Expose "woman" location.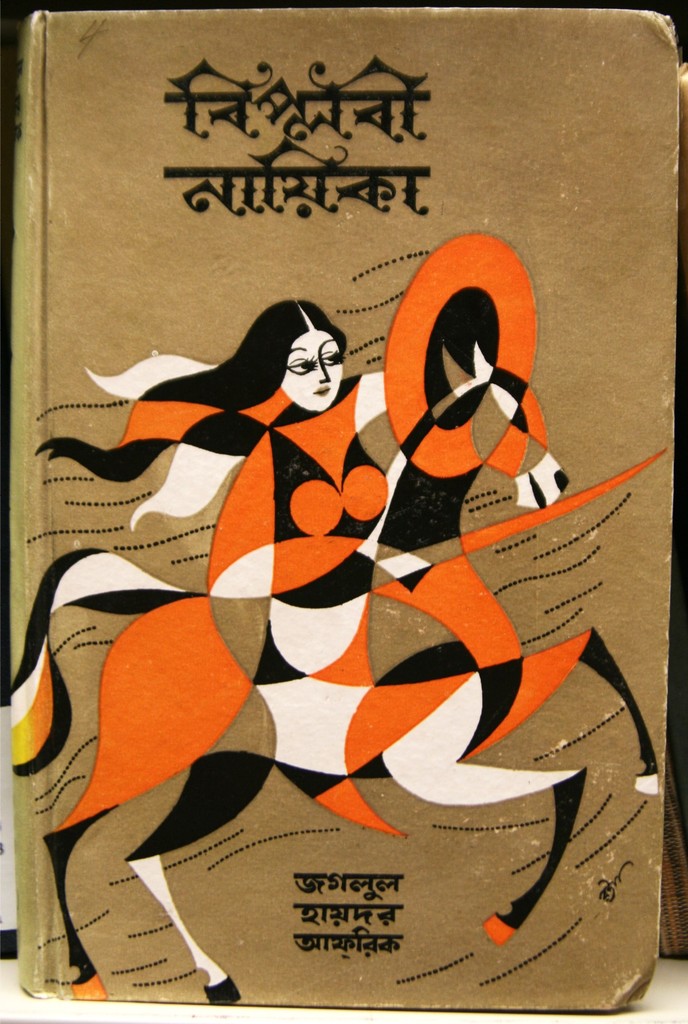
Exposed at [x1=31, y1=296, x2=446, y2=697].
